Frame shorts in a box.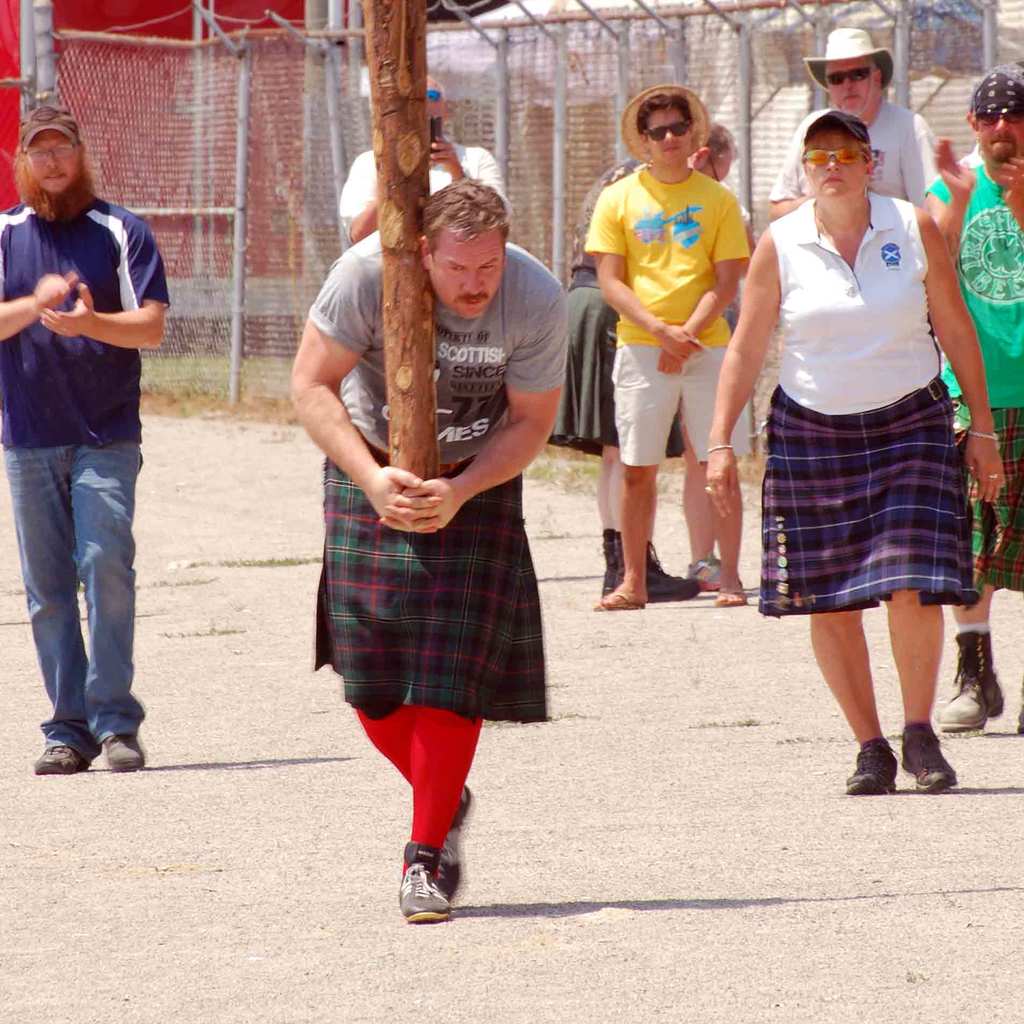
314 445 543 724.
